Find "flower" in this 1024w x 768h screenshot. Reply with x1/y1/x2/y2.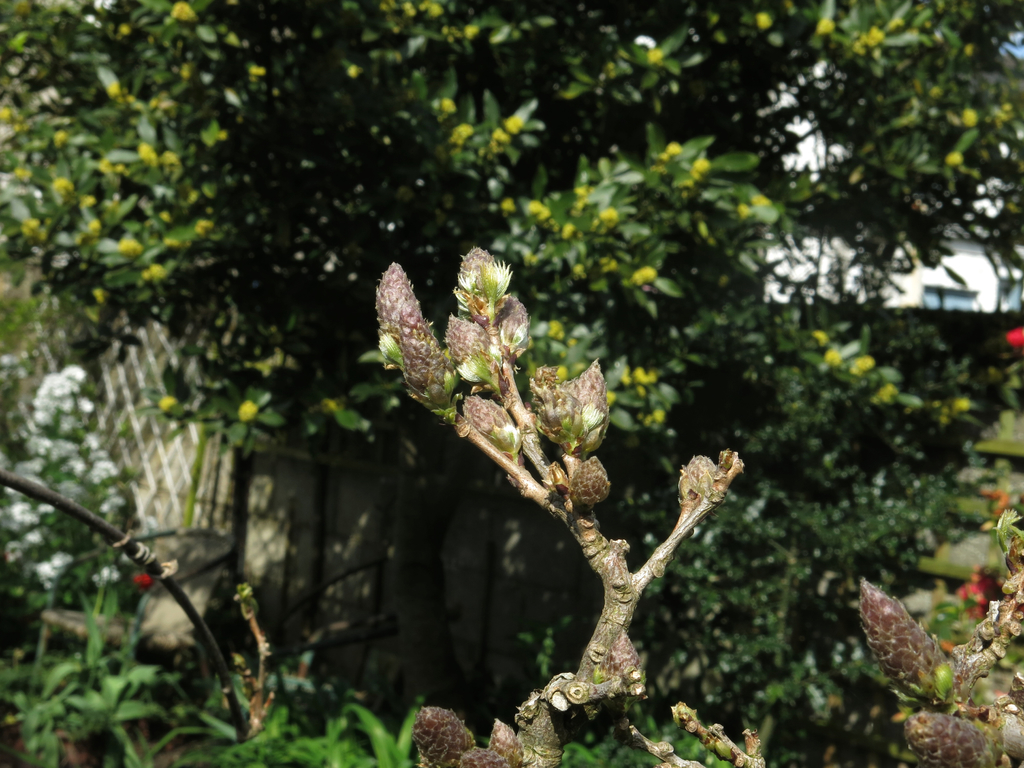
460/23/477/43.
